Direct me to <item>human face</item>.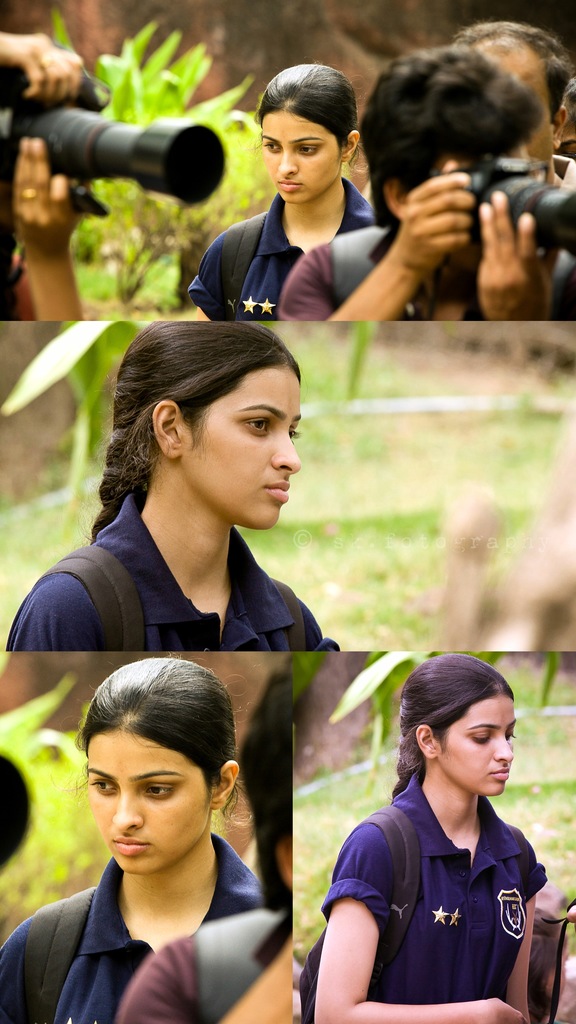
Direction: 262/106/342/200.
